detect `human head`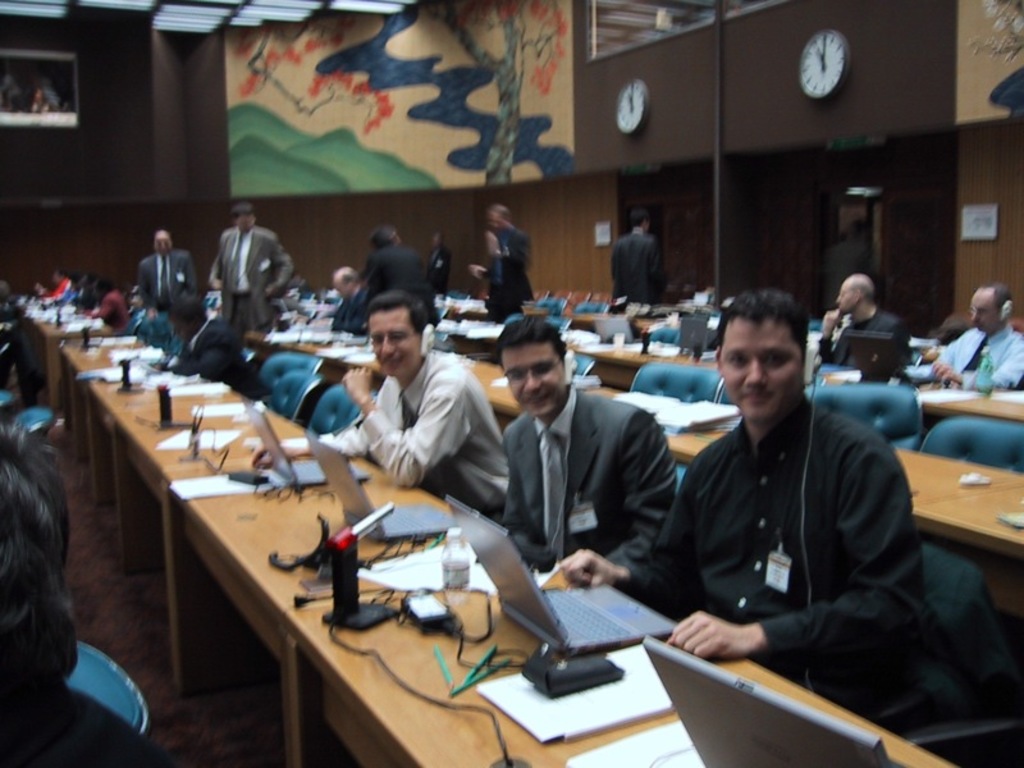
select_region(494, 315, 568, 416)
